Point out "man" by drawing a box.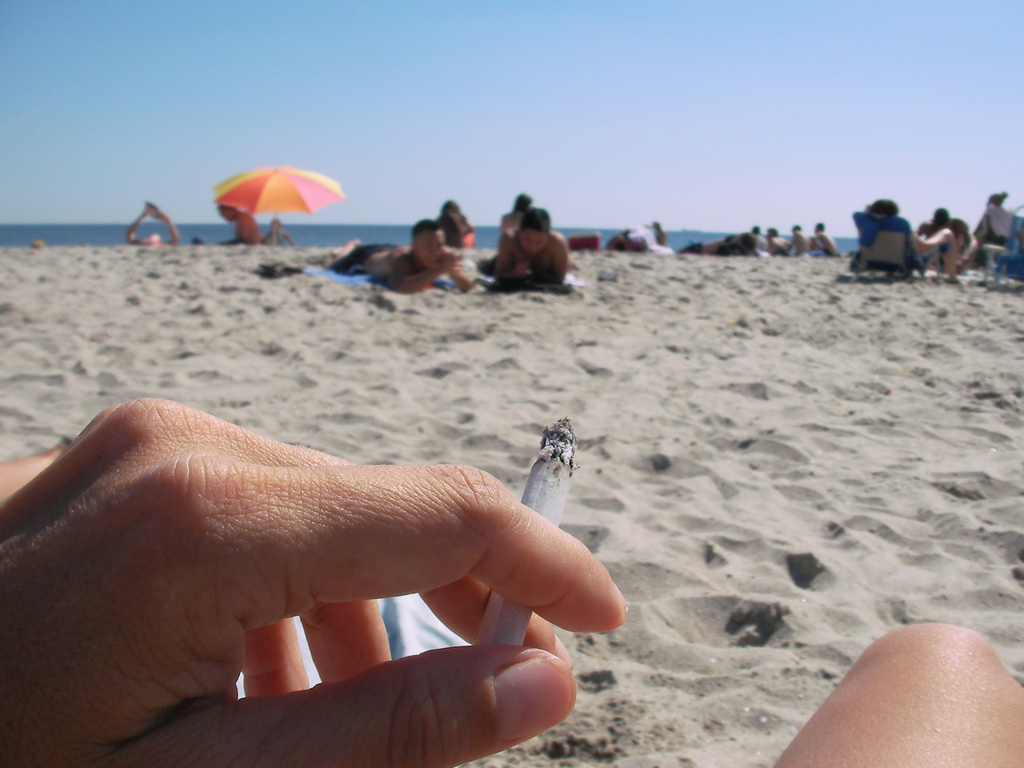
<box>765,227,792,252</box>.
